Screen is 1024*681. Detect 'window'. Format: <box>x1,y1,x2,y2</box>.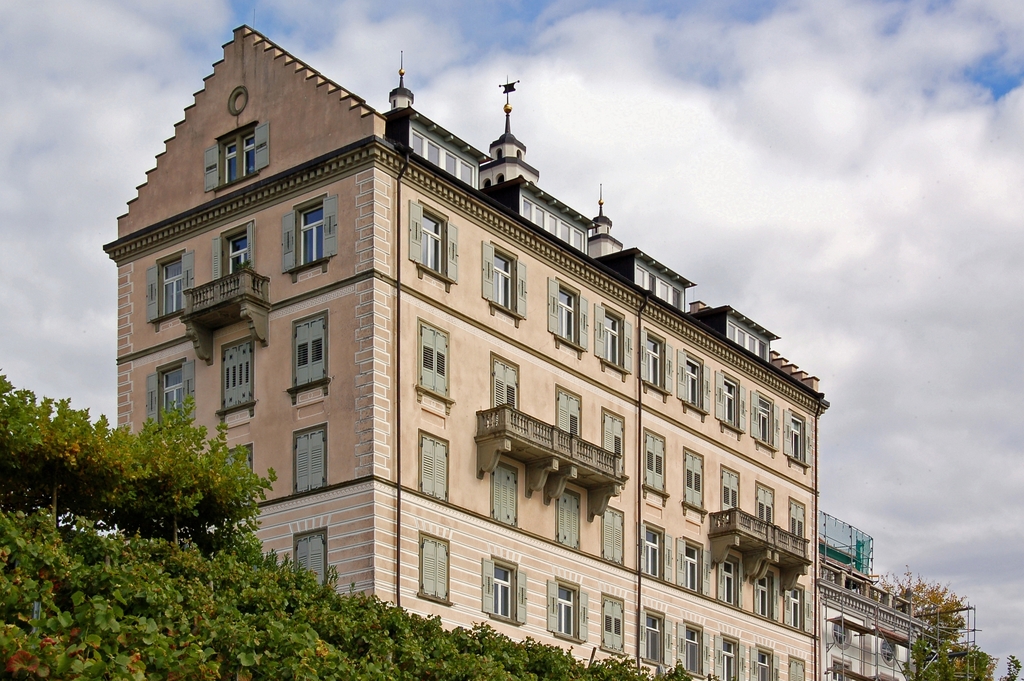
<box>491,460,524,530</box>.
